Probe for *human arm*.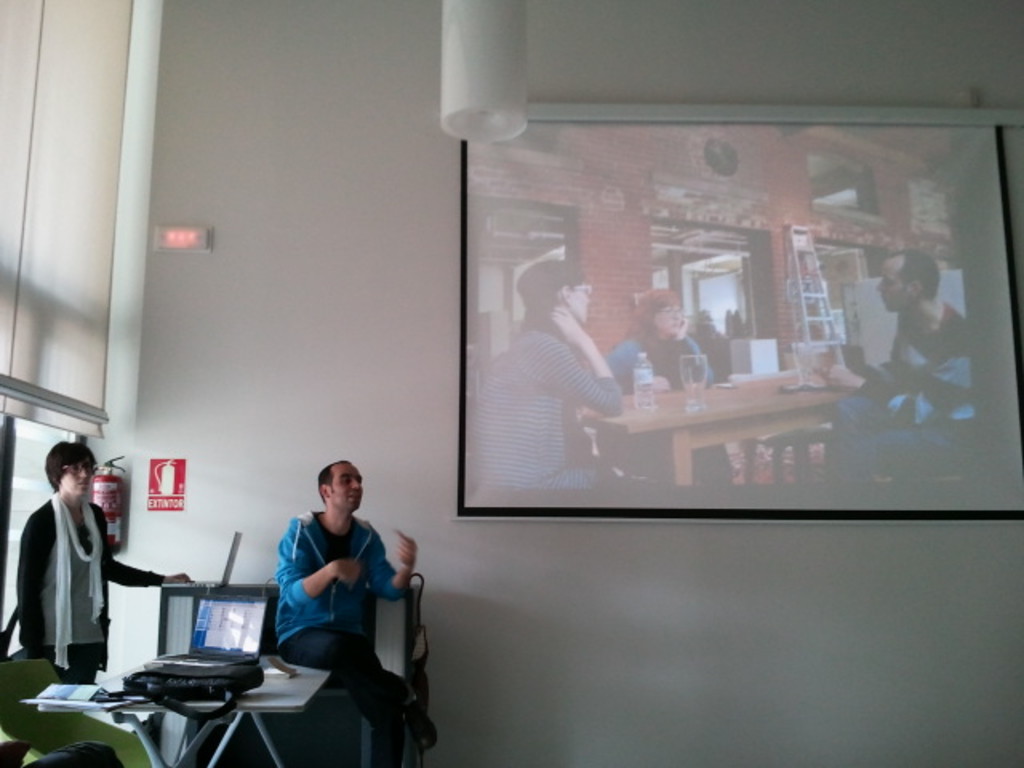
Probe result: region(902, 323, 997, 430).
